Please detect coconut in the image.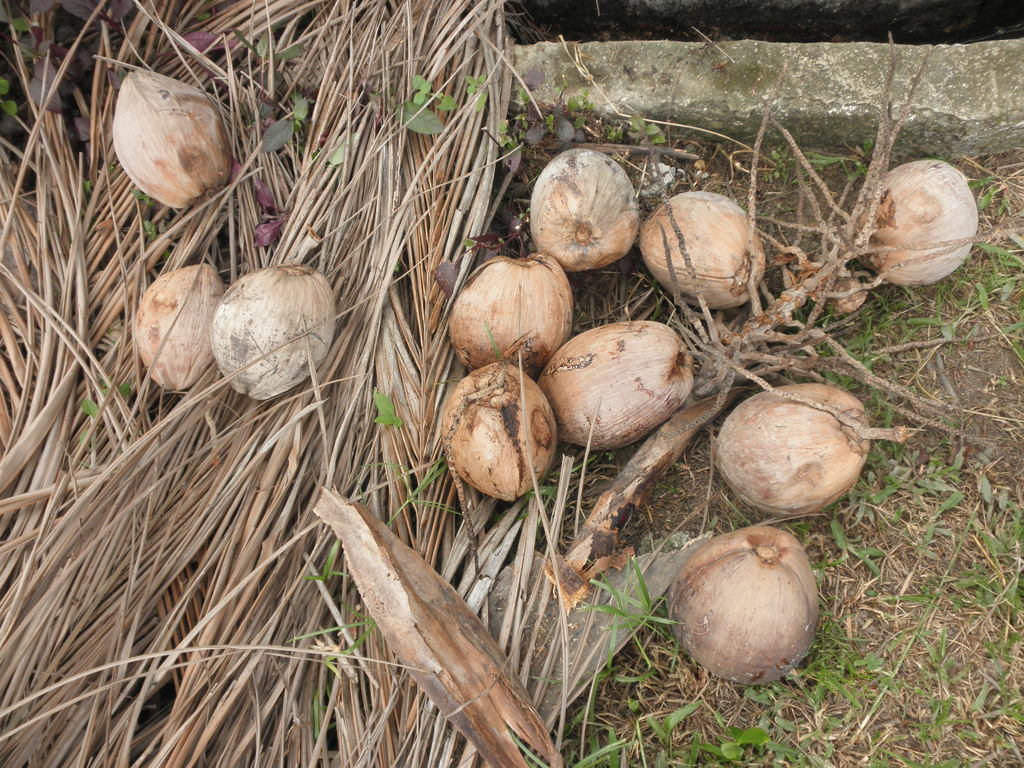
crop(530, 148, 641, 271).
